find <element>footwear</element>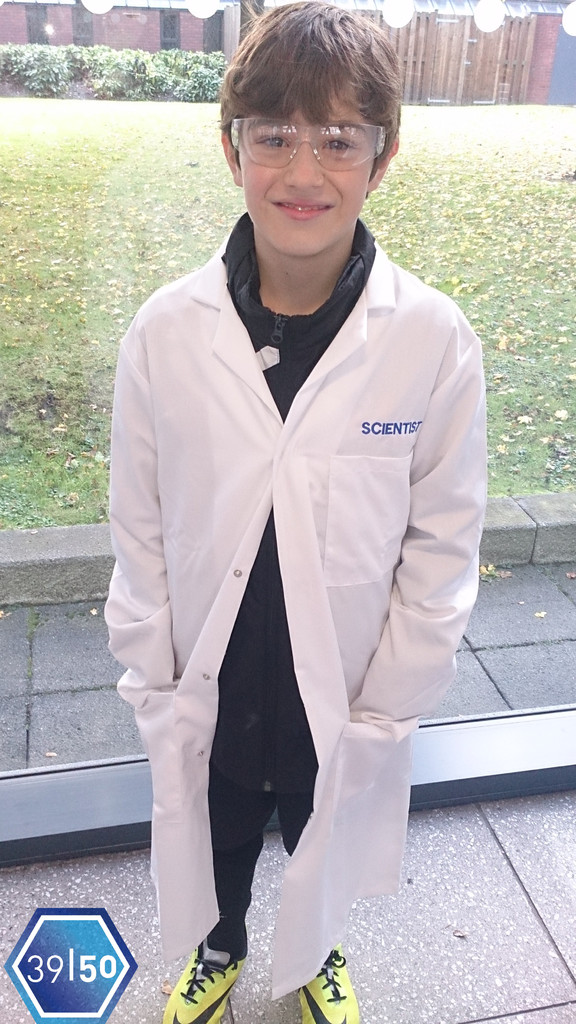
bbox(300, 938, 383, 1023)
